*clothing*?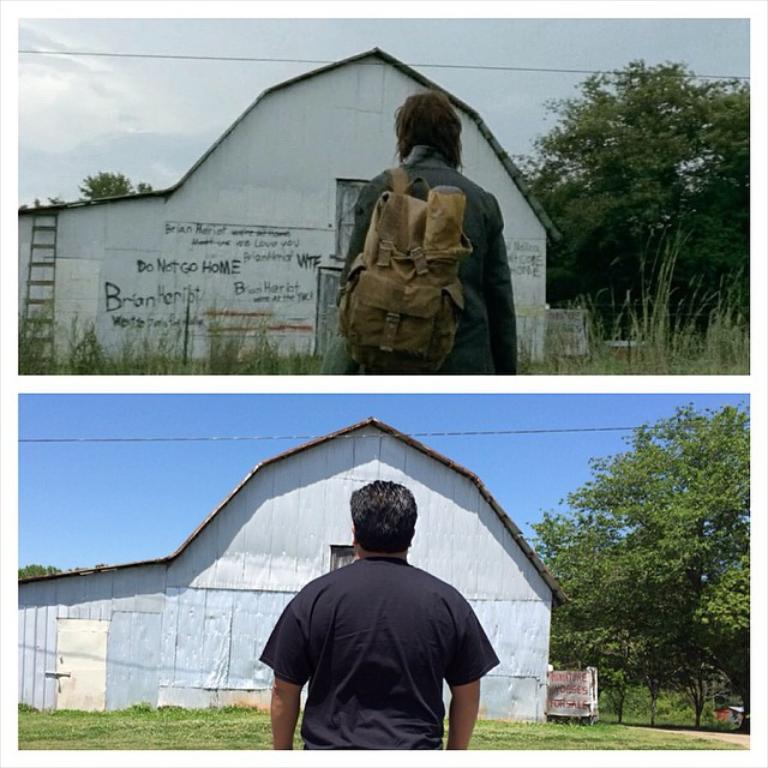
<bbox>258, 554, 498, 758</bbox>
